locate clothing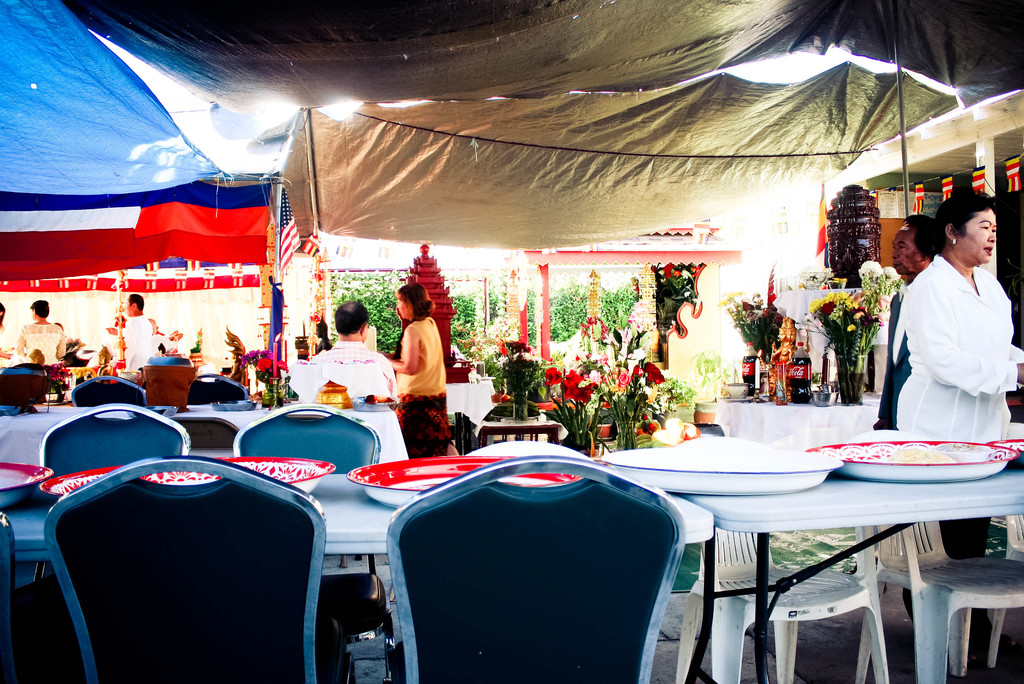
(394, 304, 448, 403)
